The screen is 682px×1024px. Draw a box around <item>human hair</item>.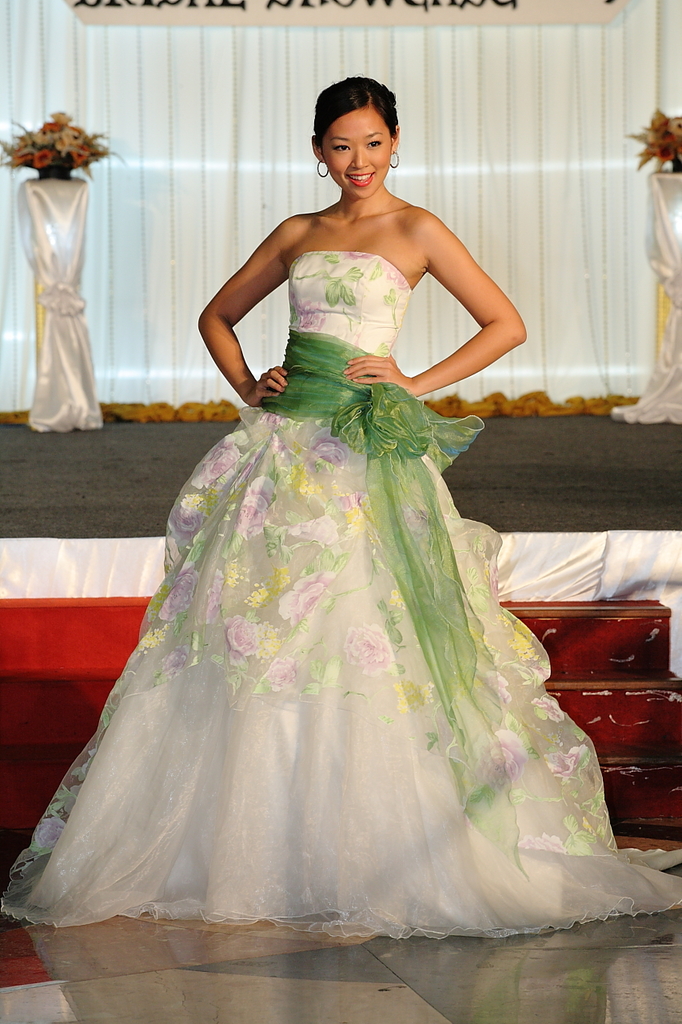
(x1=309, y1=72, x2=406, y2=164).
